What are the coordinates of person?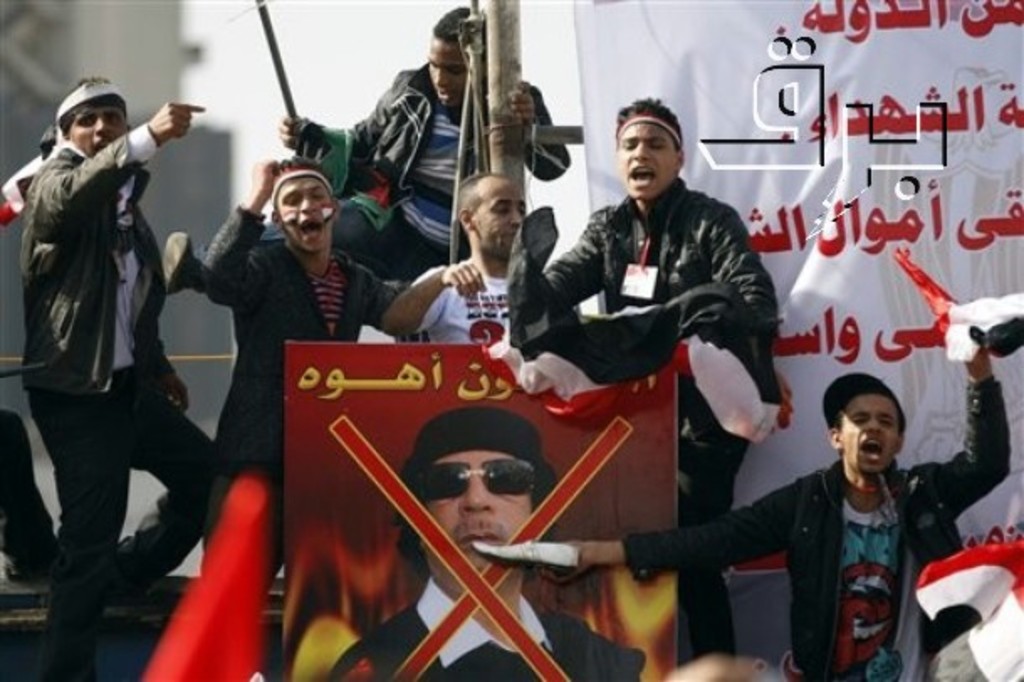
[502,97,784,669].
